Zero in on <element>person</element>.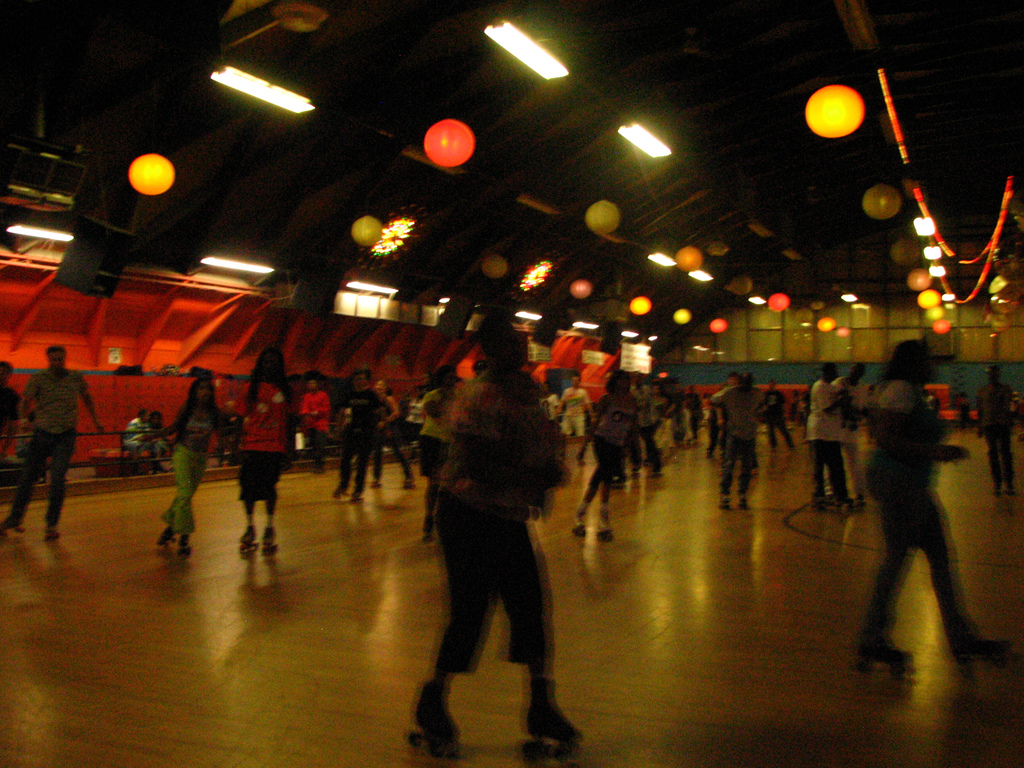
Zeroed in: <box>402,310,586,758</box>.
